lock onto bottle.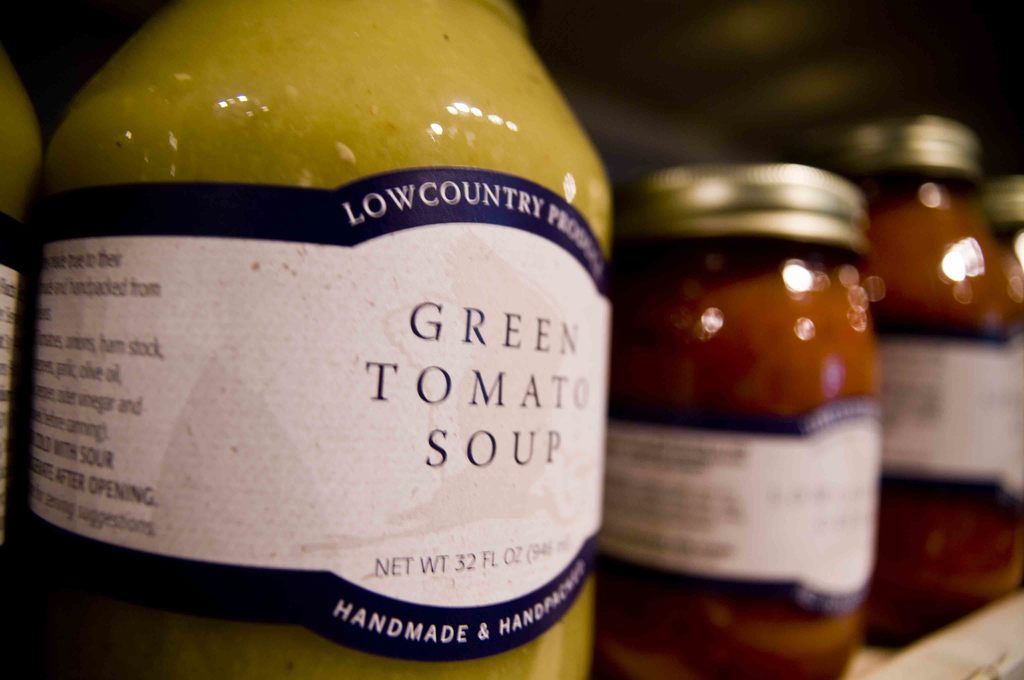
Locked: 978:172:1023:264.
